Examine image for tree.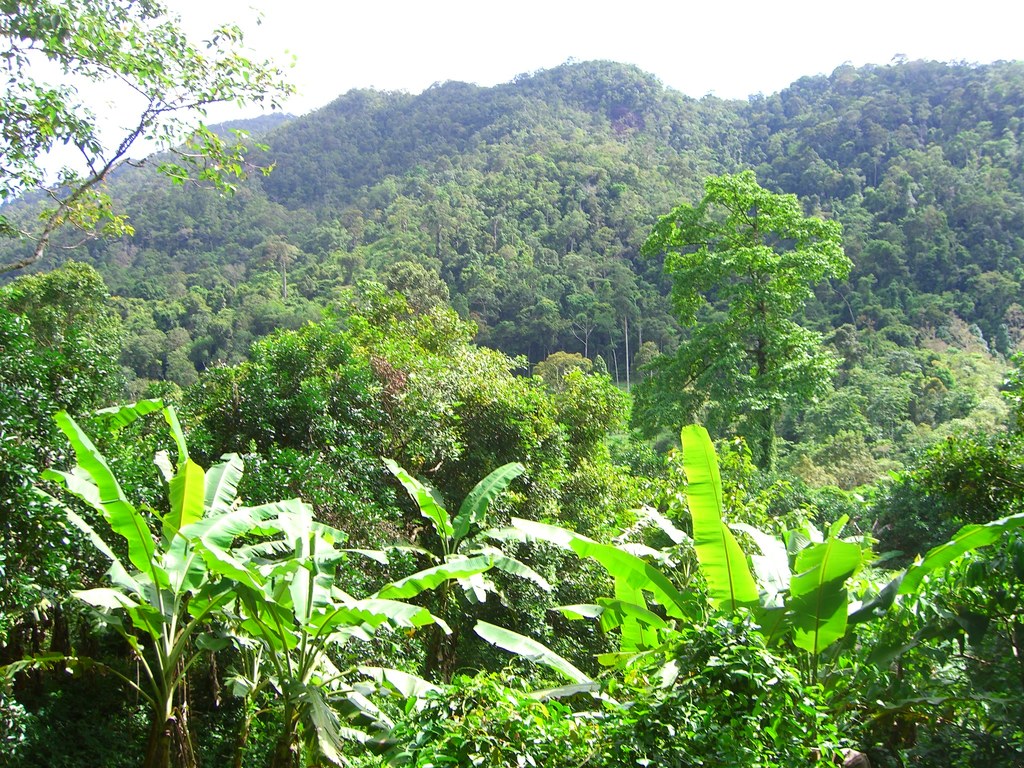
Examination result: (616, 126, 886, 457).
